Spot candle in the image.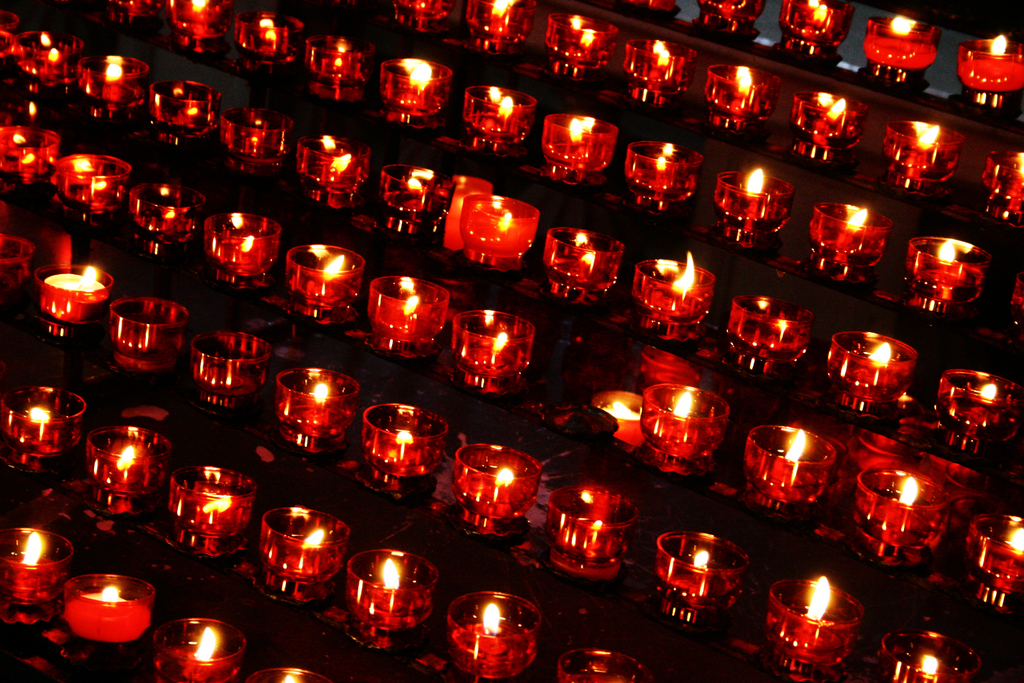
candle found at region(727, 295, 811, 384).
